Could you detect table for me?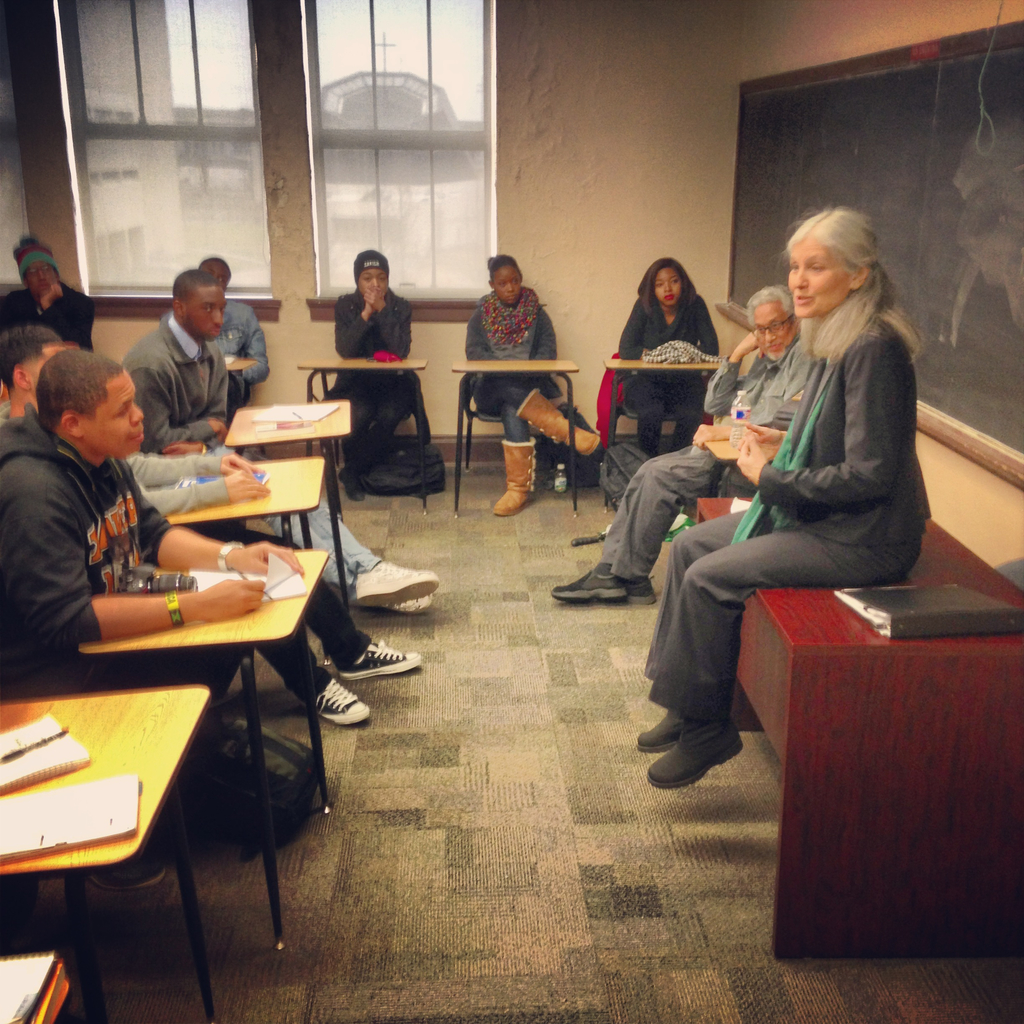
Detection result: (x1=0, y1=613, x2=265, y2=987).
